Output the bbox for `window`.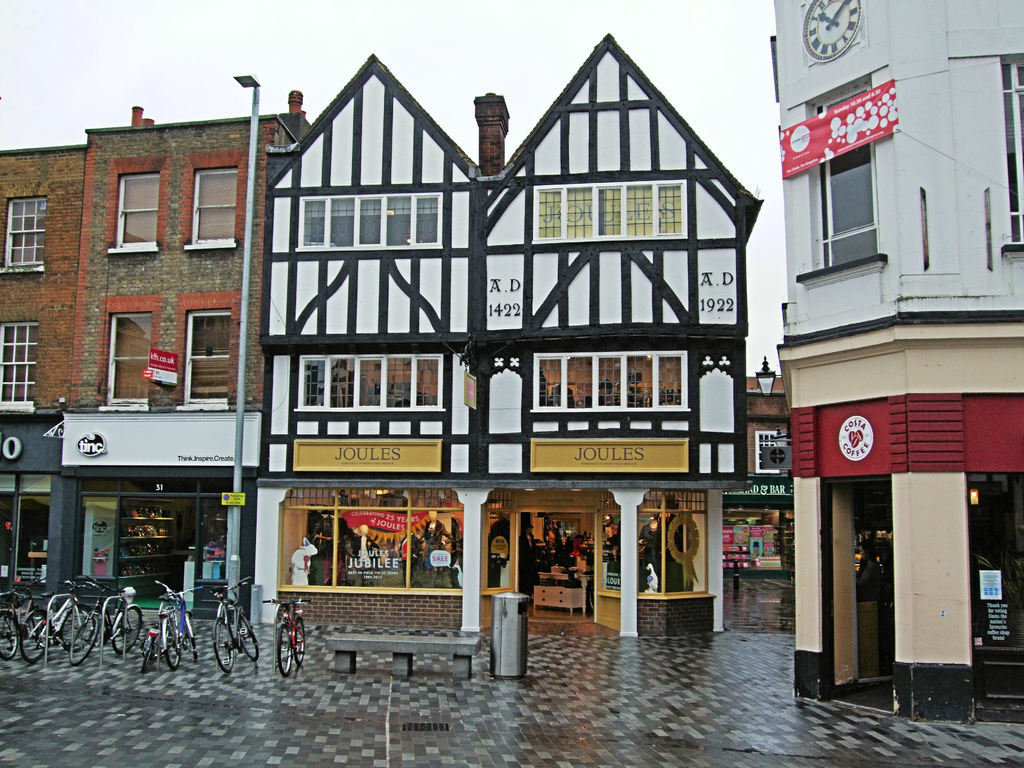
[left=87, top=164, right=176, bottom=253].
